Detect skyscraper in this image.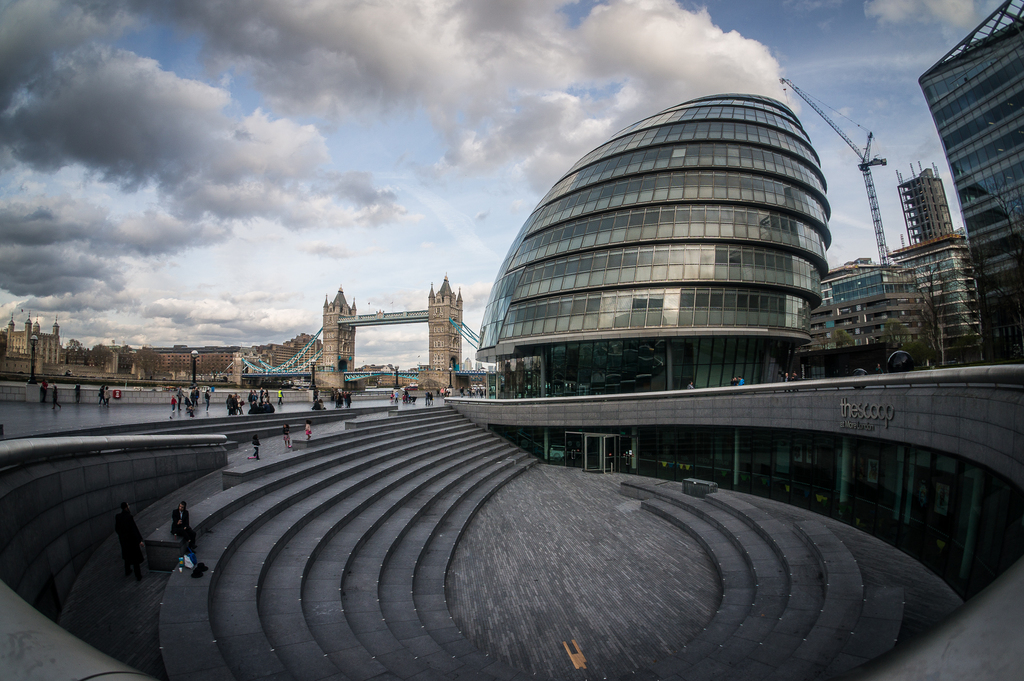
Detection: crop(435, 76, 877, 456).
